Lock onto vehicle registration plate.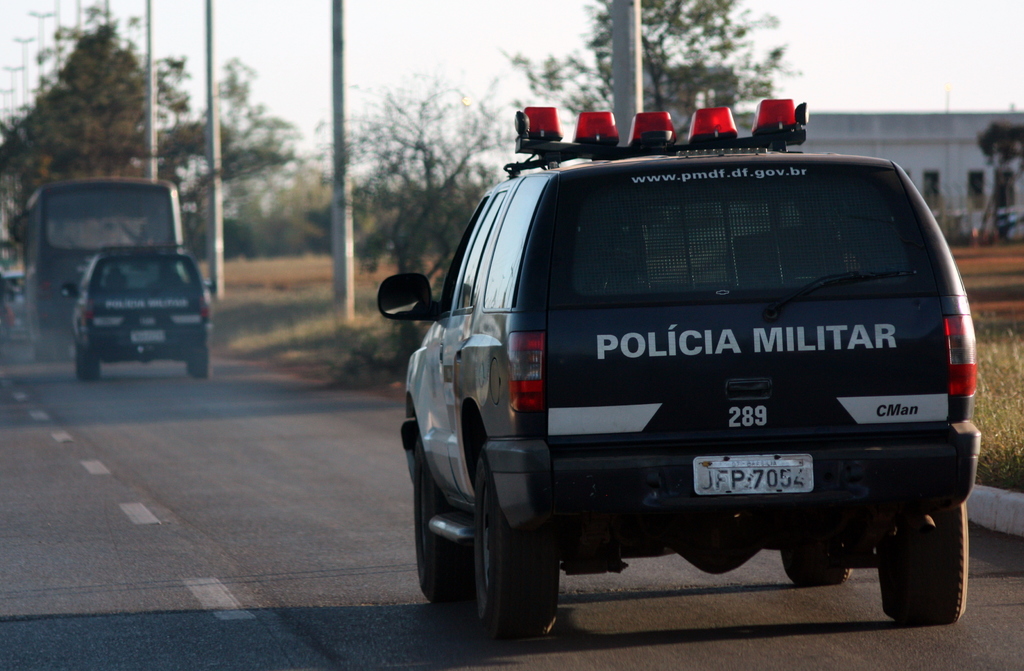
Locked: <bbox>130, 330, 166, 343</bbox>.
